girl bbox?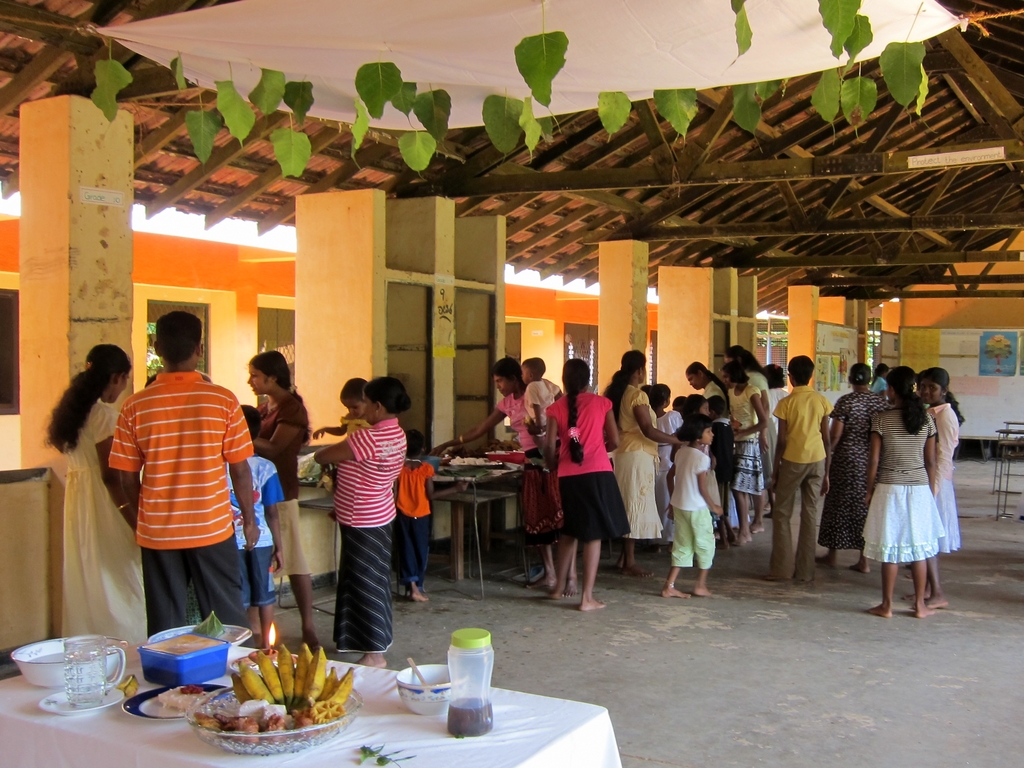
(313,377,369,521)
